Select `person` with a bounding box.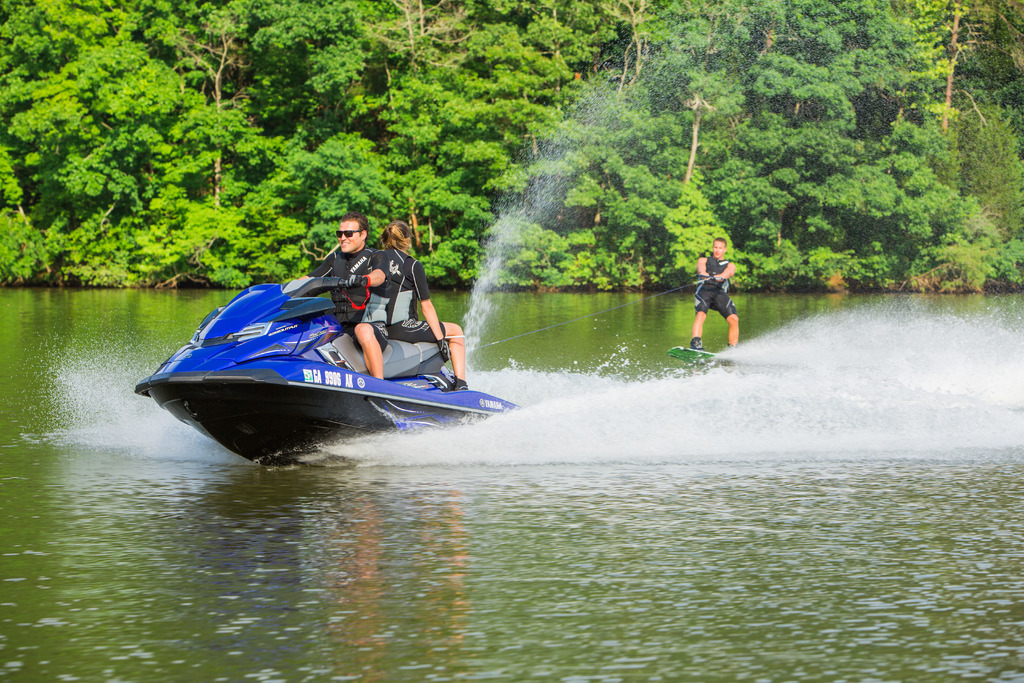
(x1=371, y1=220, x2=465, y2=392).
